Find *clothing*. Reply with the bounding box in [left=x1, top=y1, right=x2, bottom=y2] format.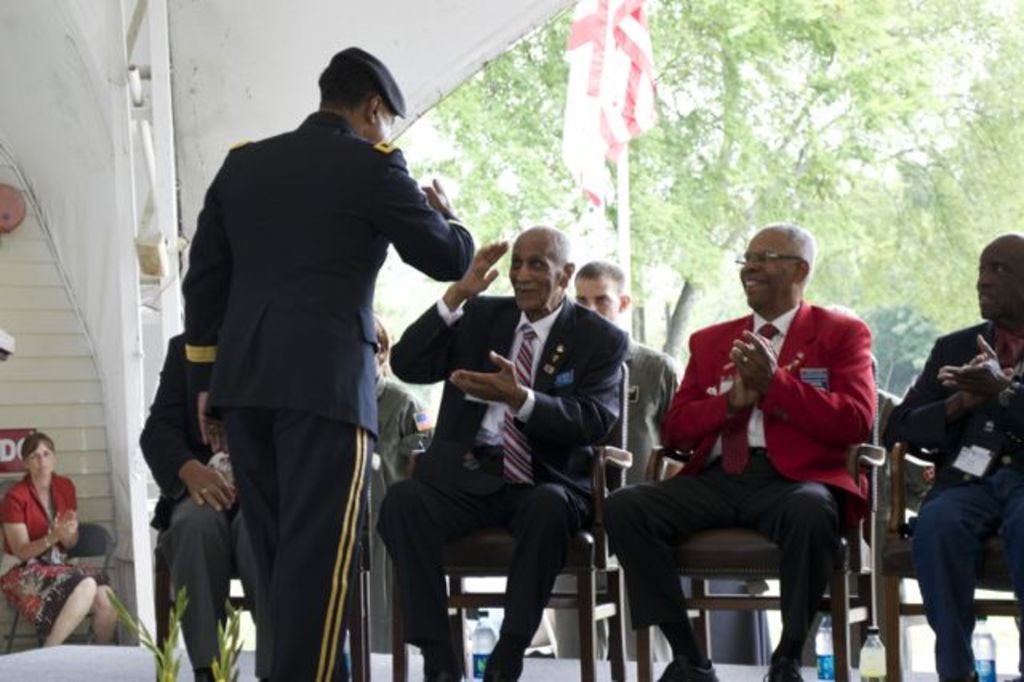
[left=368, top=376, right=435, bottom=656].
